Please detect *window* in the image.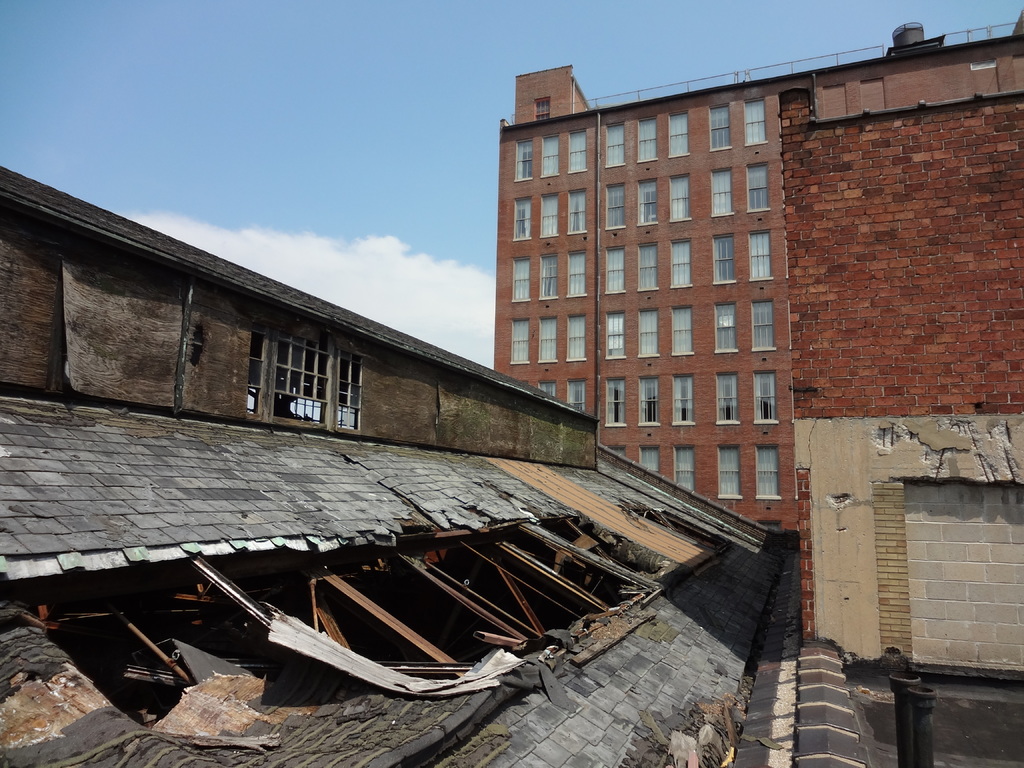
[left=744, top=163, right=771, bottom=211].
